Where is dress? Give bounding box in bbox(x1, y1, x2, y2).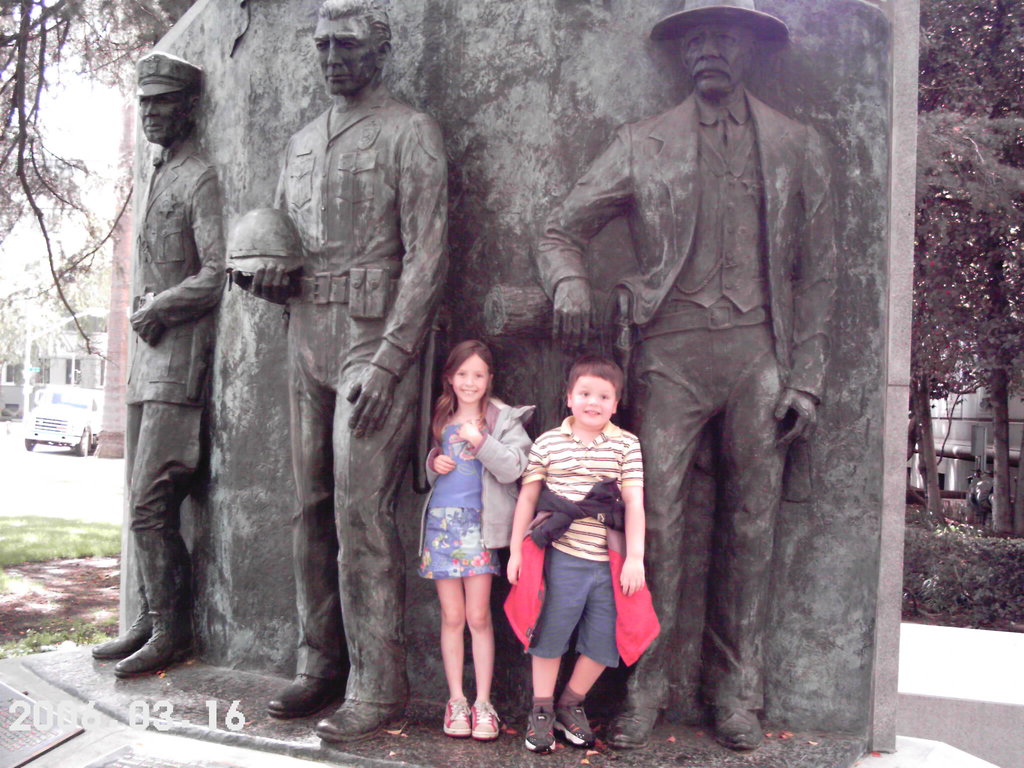
bbox(419, 418, 499, 580).
